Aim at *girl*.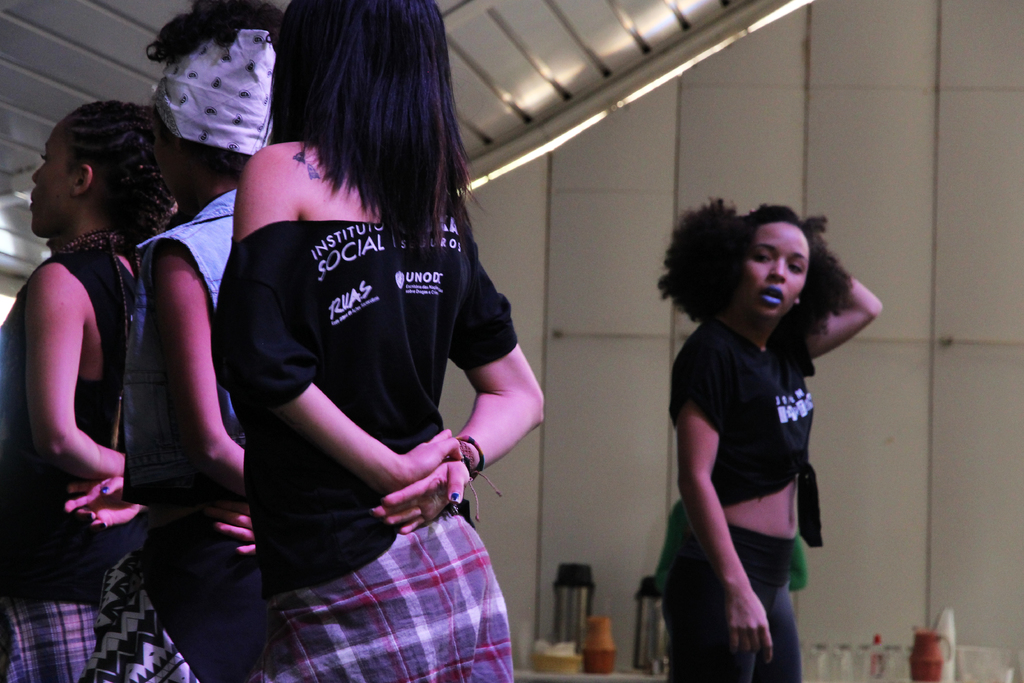
Aimed at region(0, 99, 180, 682).
